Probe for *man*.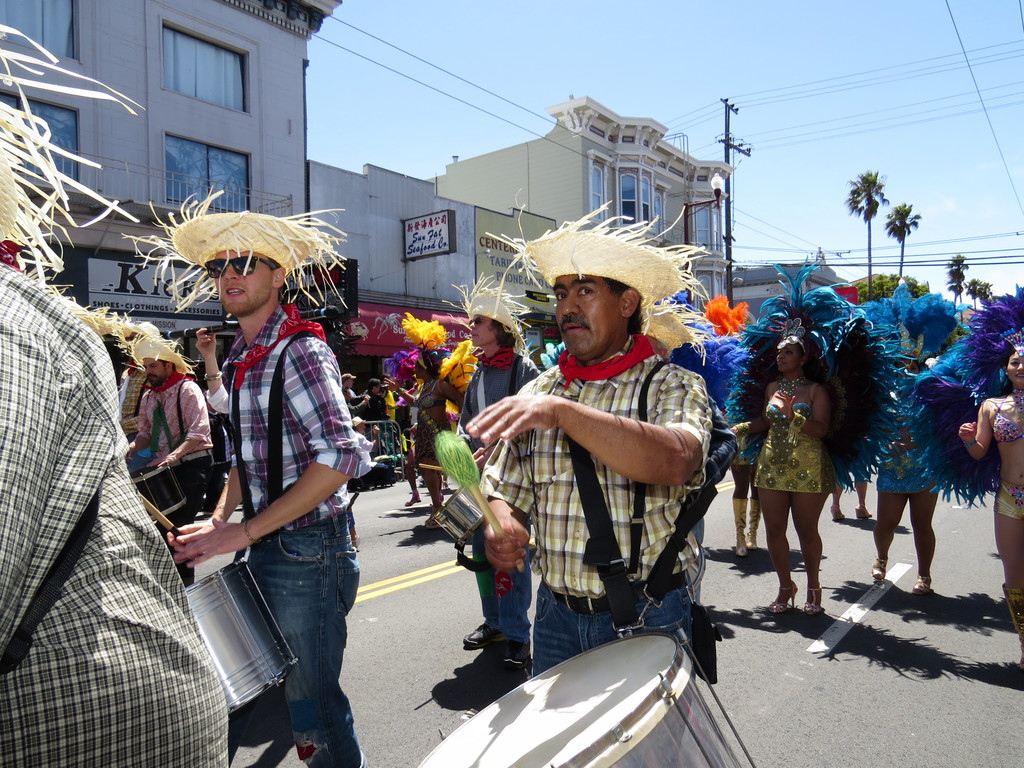
Probe result: [458, 294, 541, 673].
